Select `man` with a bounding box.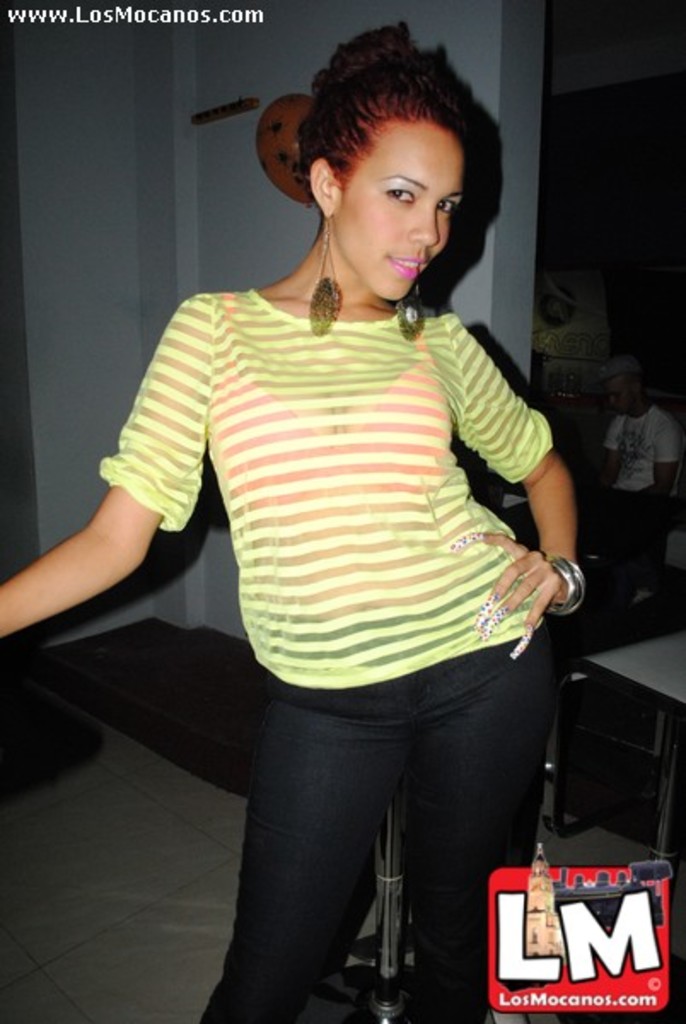
{"left": 592, "top": 367, "right": 683, "bottom": 503}.
